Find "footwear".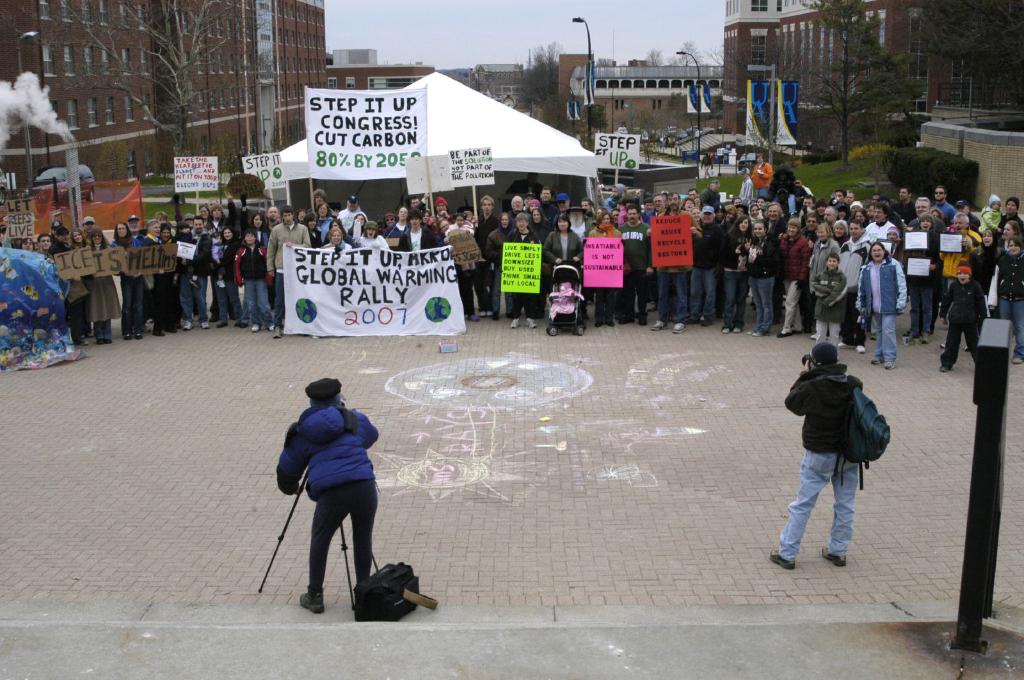
l=214, t=319, r=228, b=330.
